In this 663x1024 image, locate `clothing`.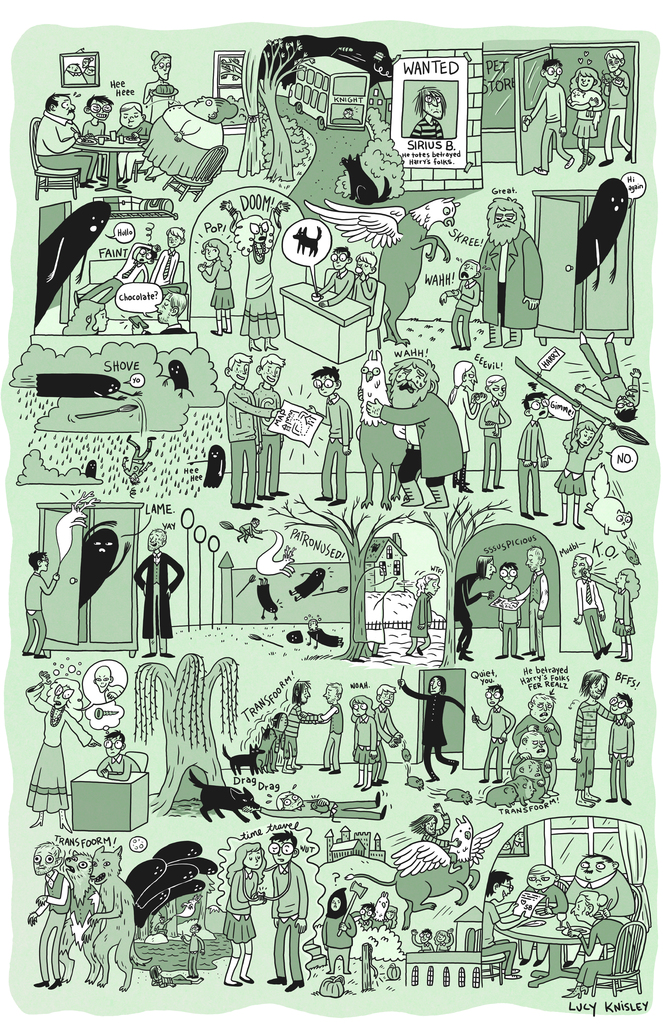
Bounding box: rect(20, 871, 83, 993).
